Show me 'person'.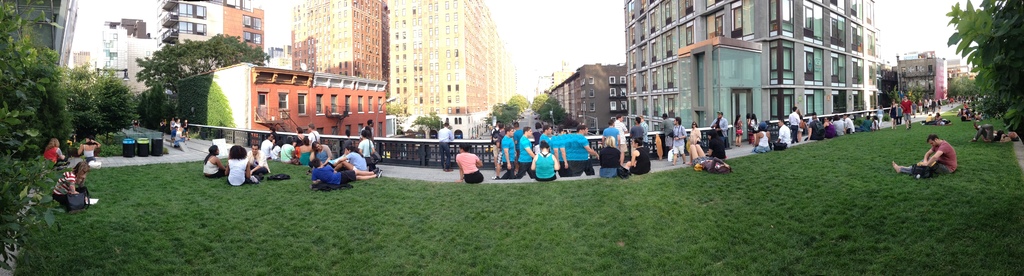
'person' is here: (489, 124, 504, 158).
